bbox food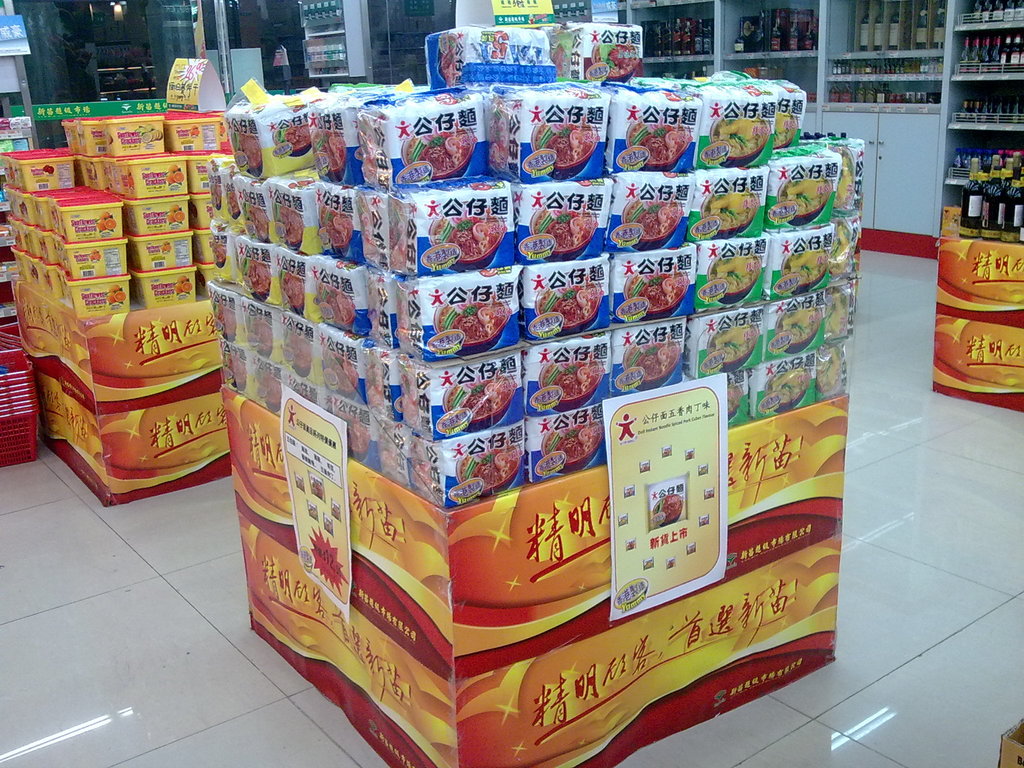
crop(210, 180, 222, 207)
